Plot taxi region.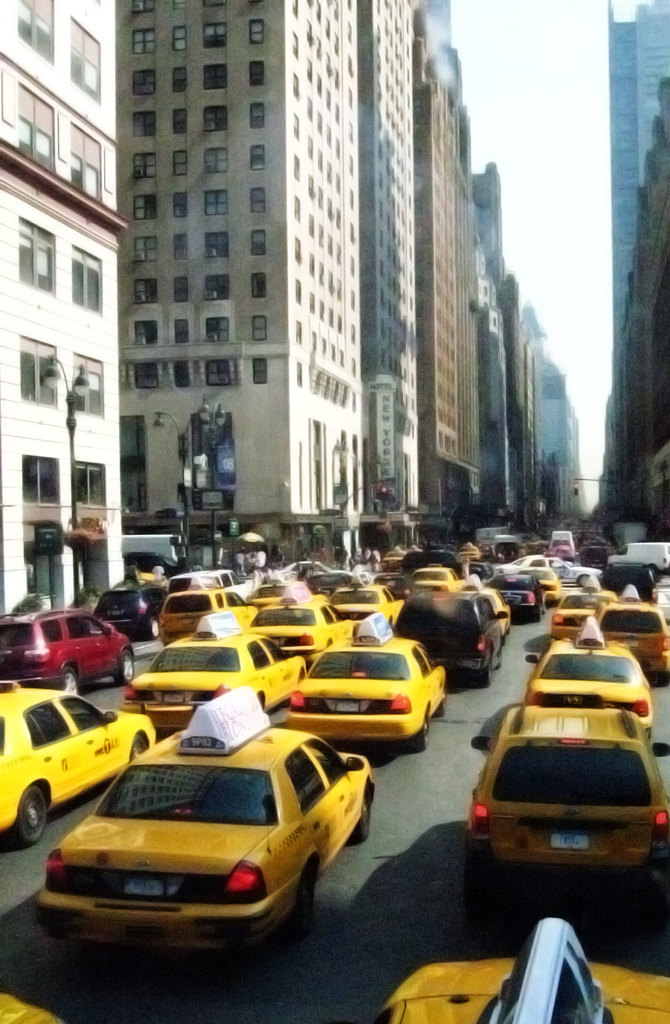
Plotted at 326,567,405,625.
